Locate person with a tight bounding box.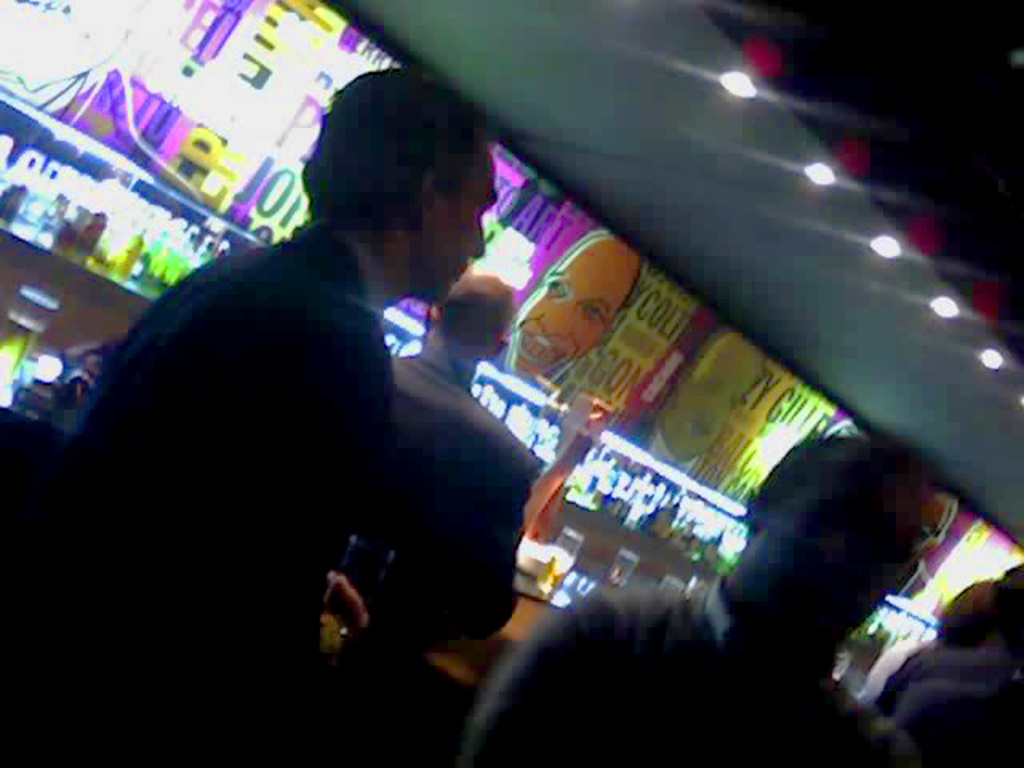
[left=502, top=240, right=640, bottom=381].
